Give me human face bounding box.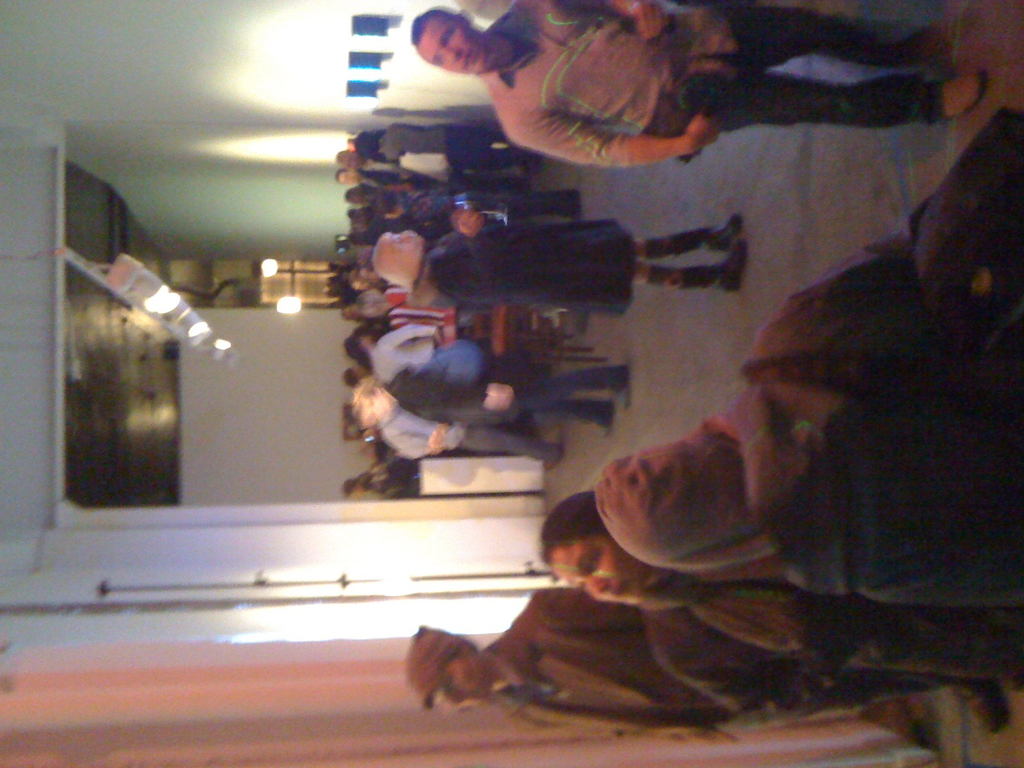
region(412, 15, 486, 72).
